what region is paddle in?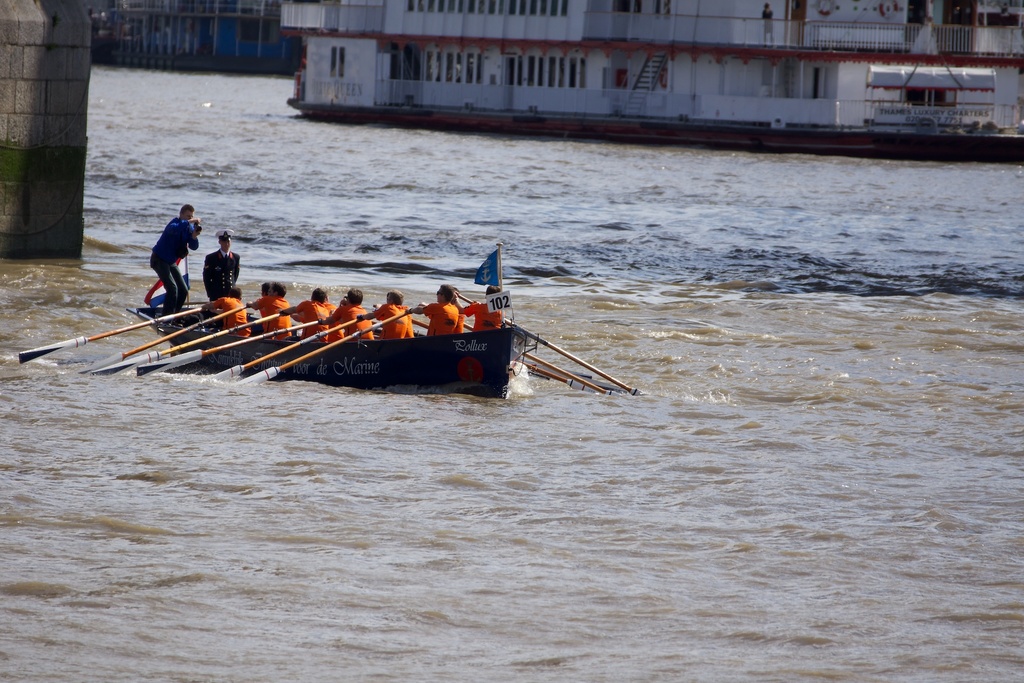
region(15, 308, 202, 365).
